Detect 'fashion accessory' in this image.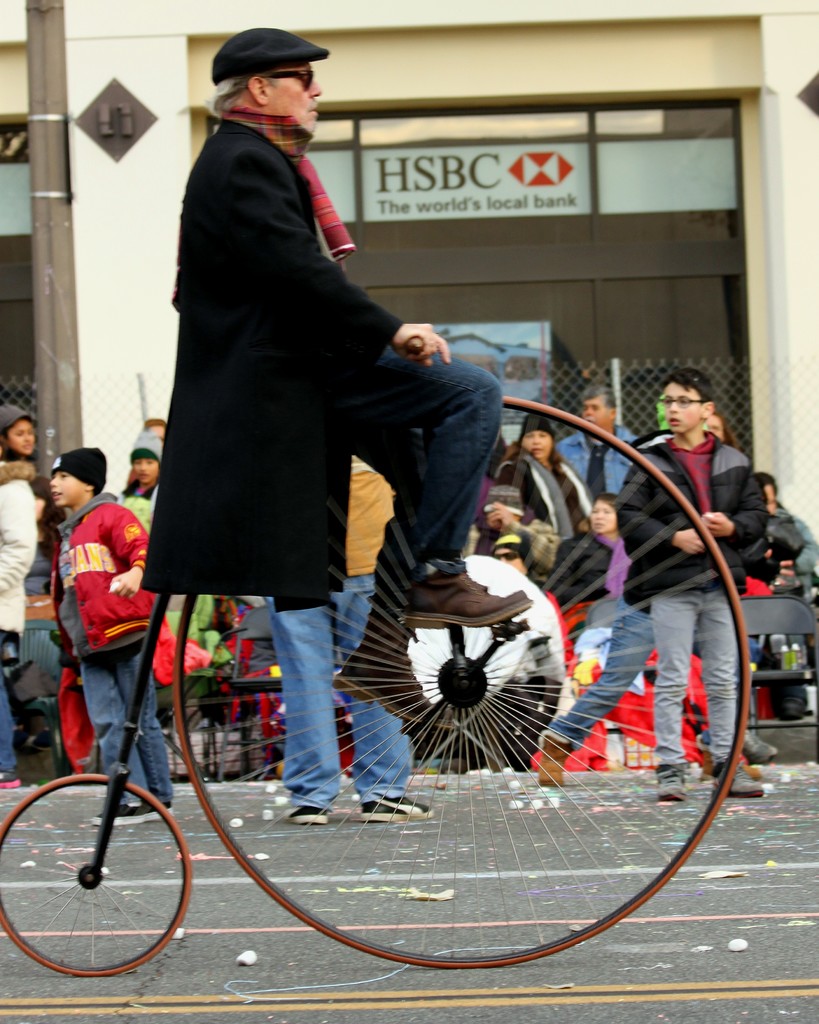
Detection: 49/447/107/500.
